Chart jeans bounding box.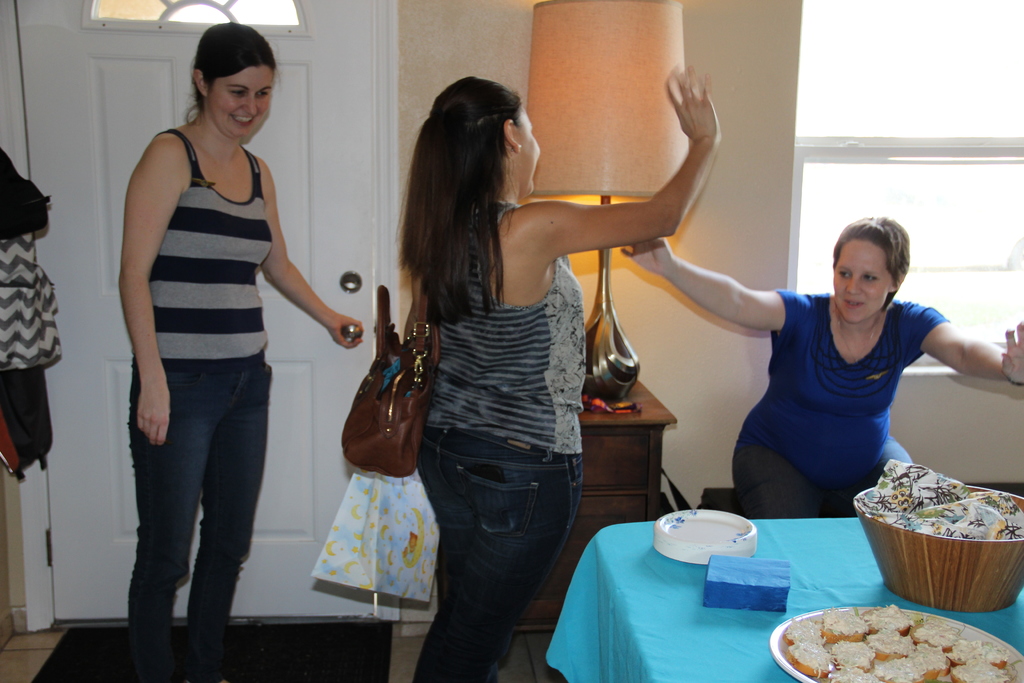
Charted: bbox=(115, 338, 285, 672).
